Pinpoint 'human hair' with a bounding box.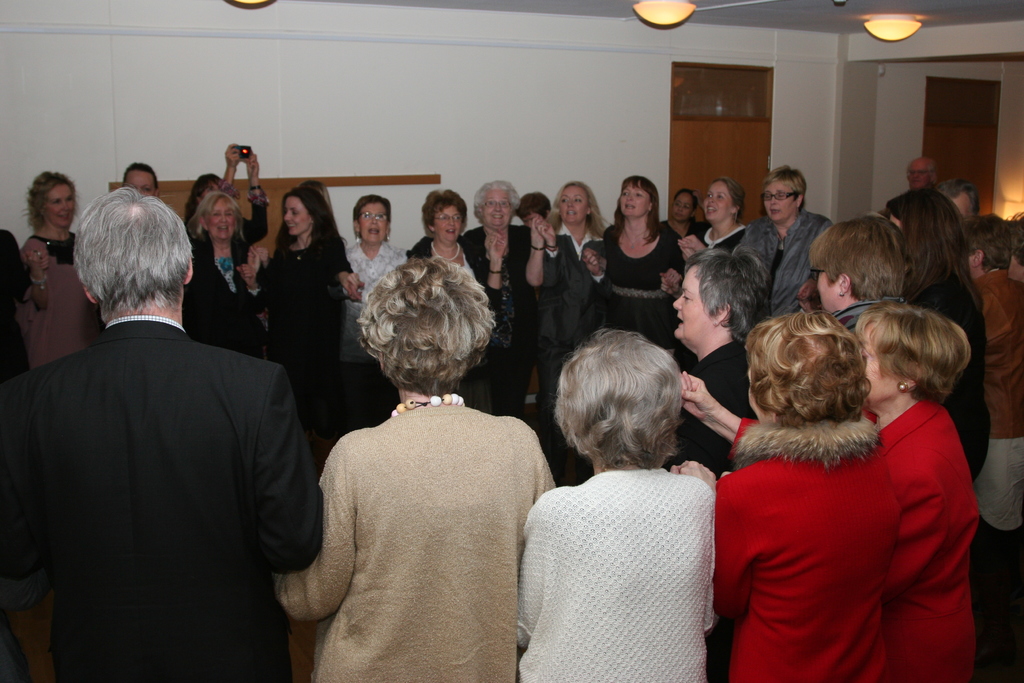
<bbox>672, 187, 702, 211</bbox>.
